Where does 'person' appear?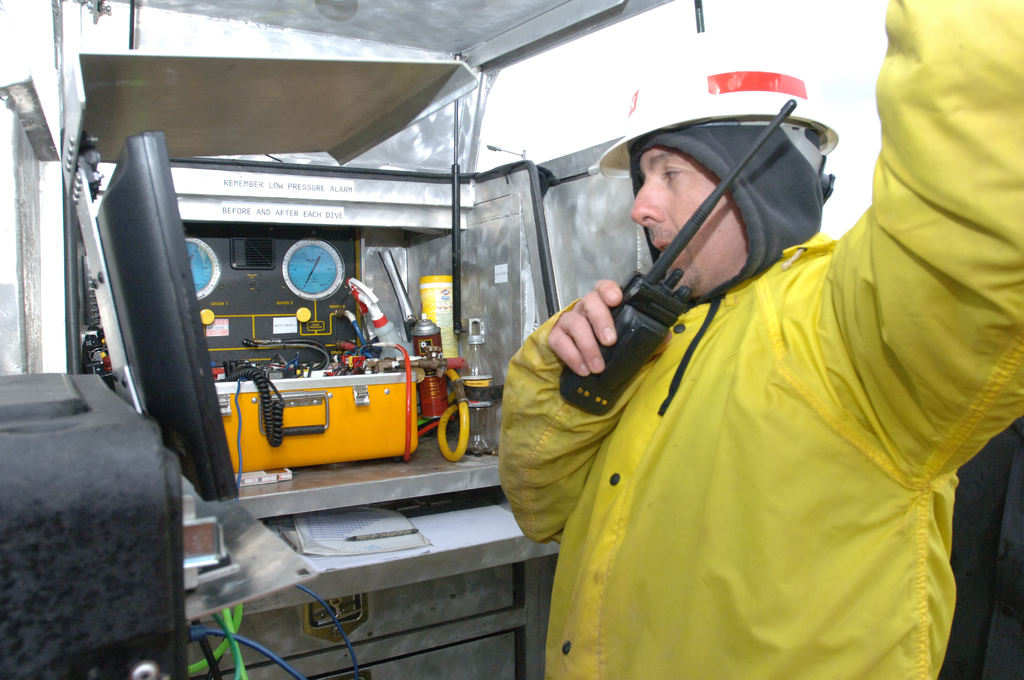
Appears at rect(497, 0, 1023, 679).
